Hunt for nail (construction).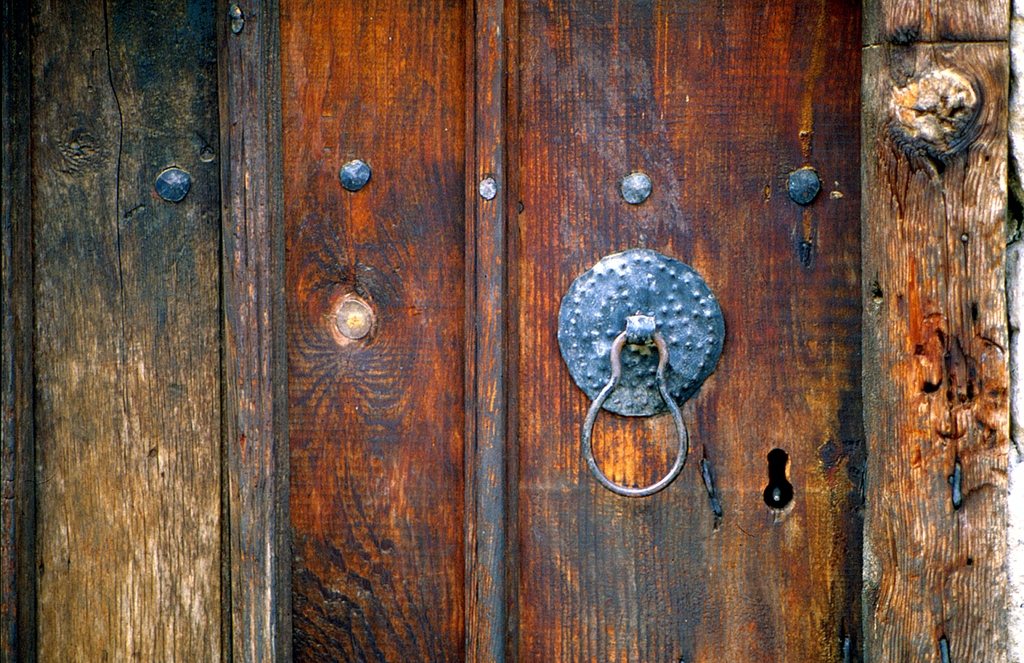
Hunted down at crop(341, 159, 369, 191).
